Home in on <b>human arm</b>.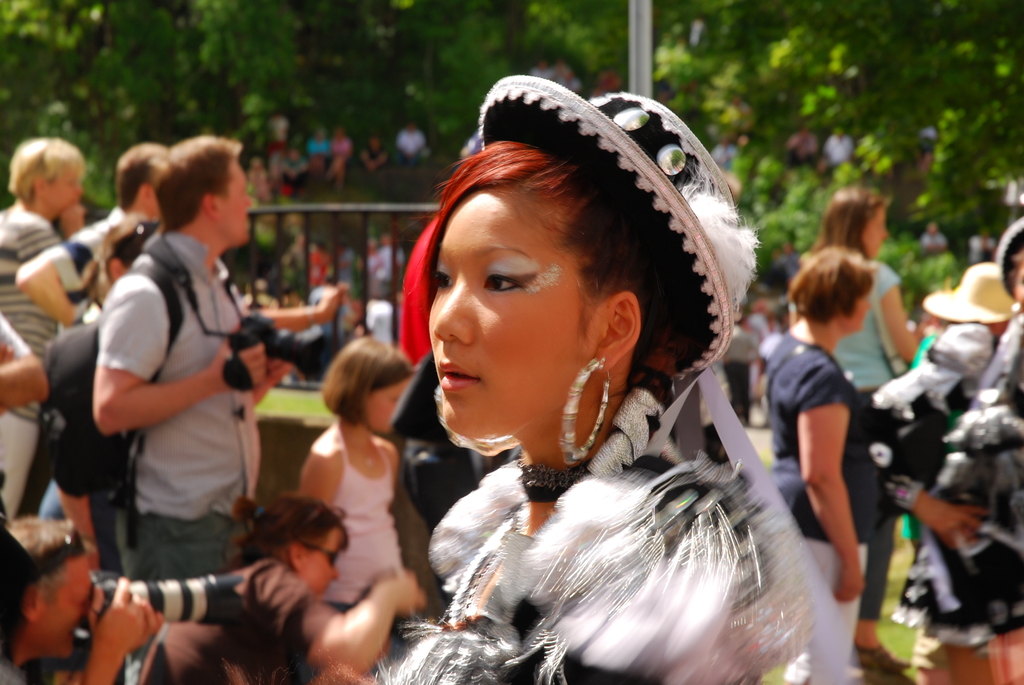
Homed in at (x1=881, y1=471, x2=982, y2=553).
